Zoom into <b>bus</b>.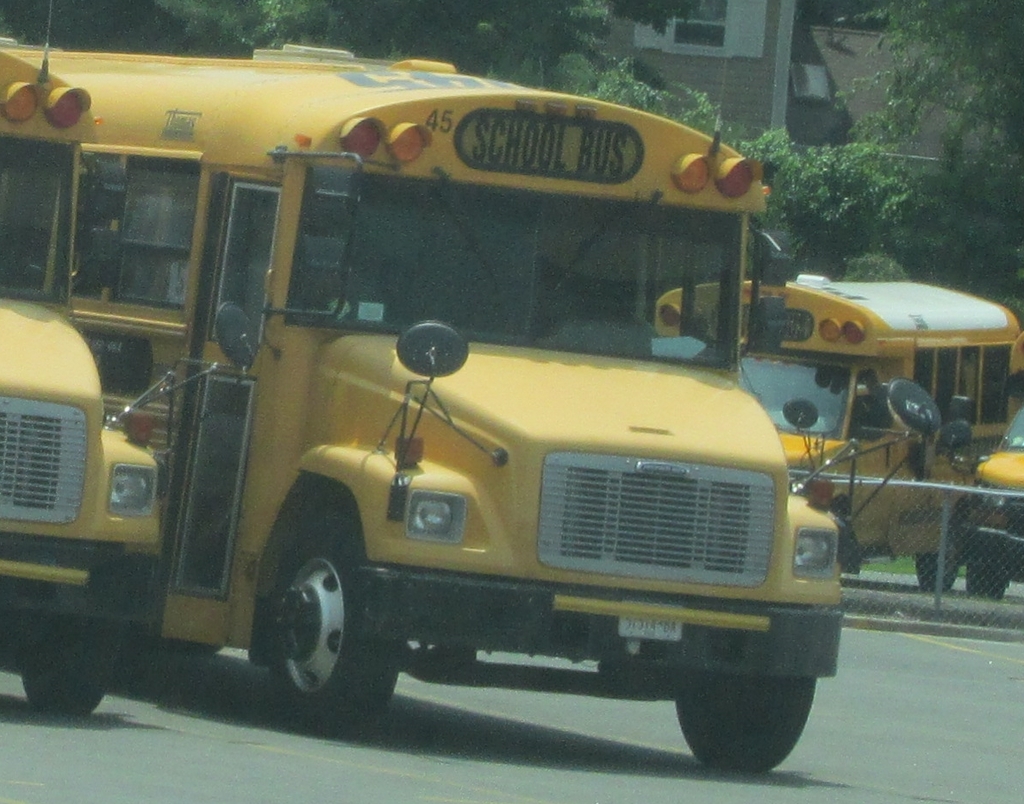
Zoom target: x1=942 y1=343 x2=1023 y2=597.
